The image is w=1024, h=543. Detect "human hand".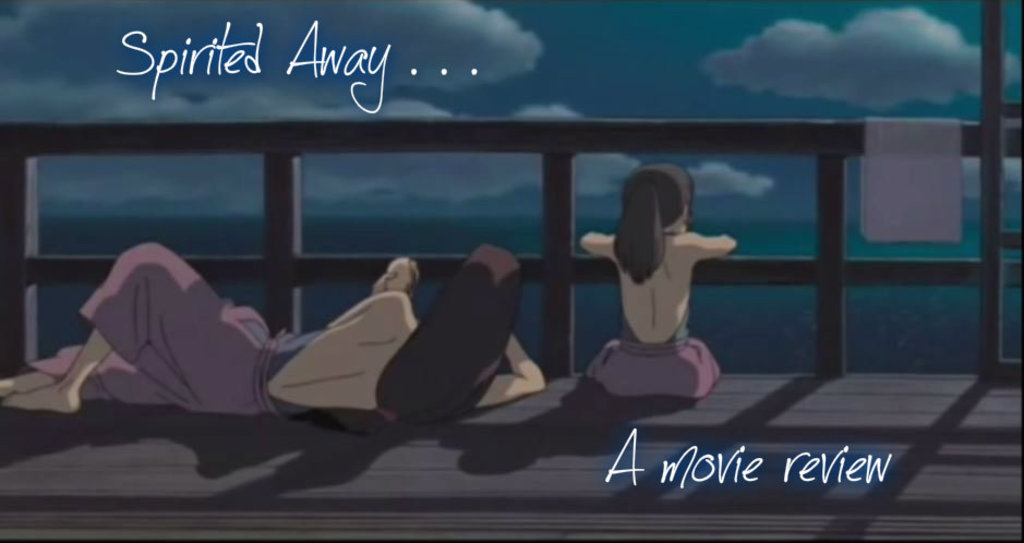
Detection: l=369, t=270, r=412, b=297.
